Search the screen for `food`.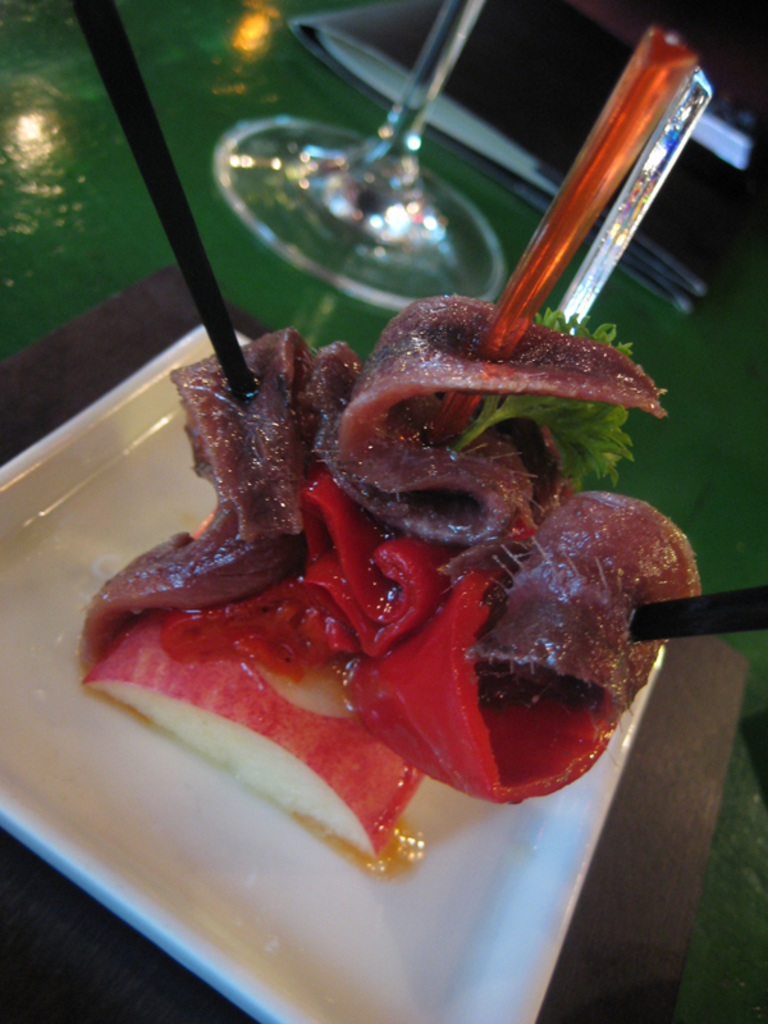
Found at box=[93, 224, 704, 869].
